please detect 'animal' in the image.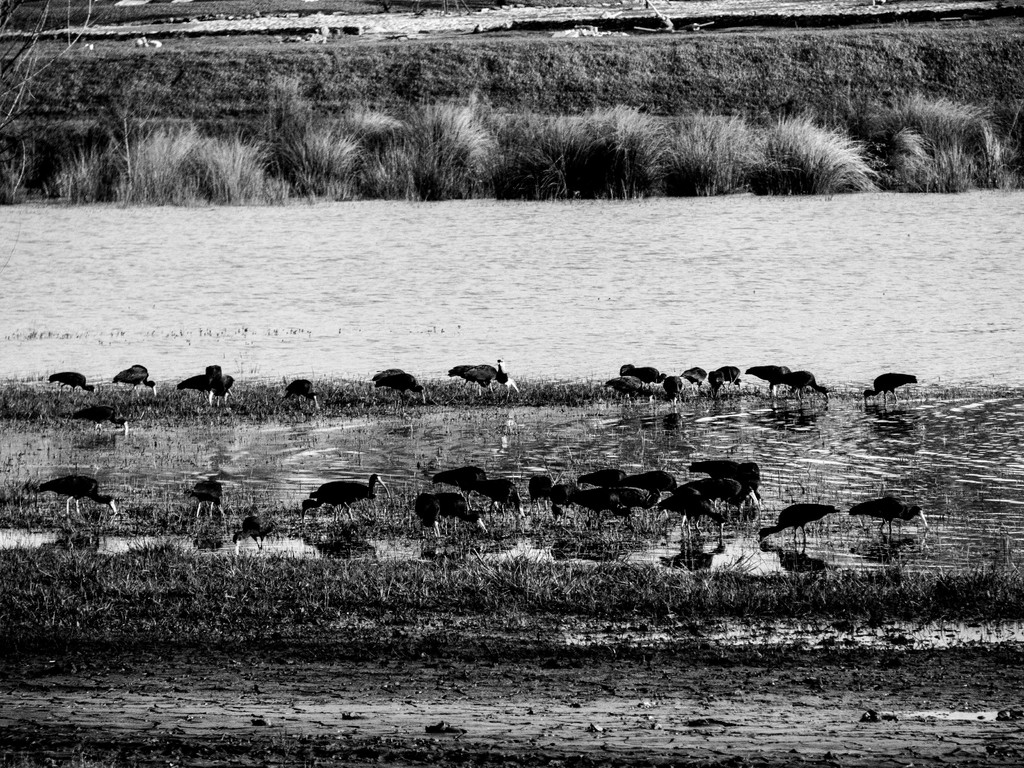
l=282, t=378, r=317, b=414.
